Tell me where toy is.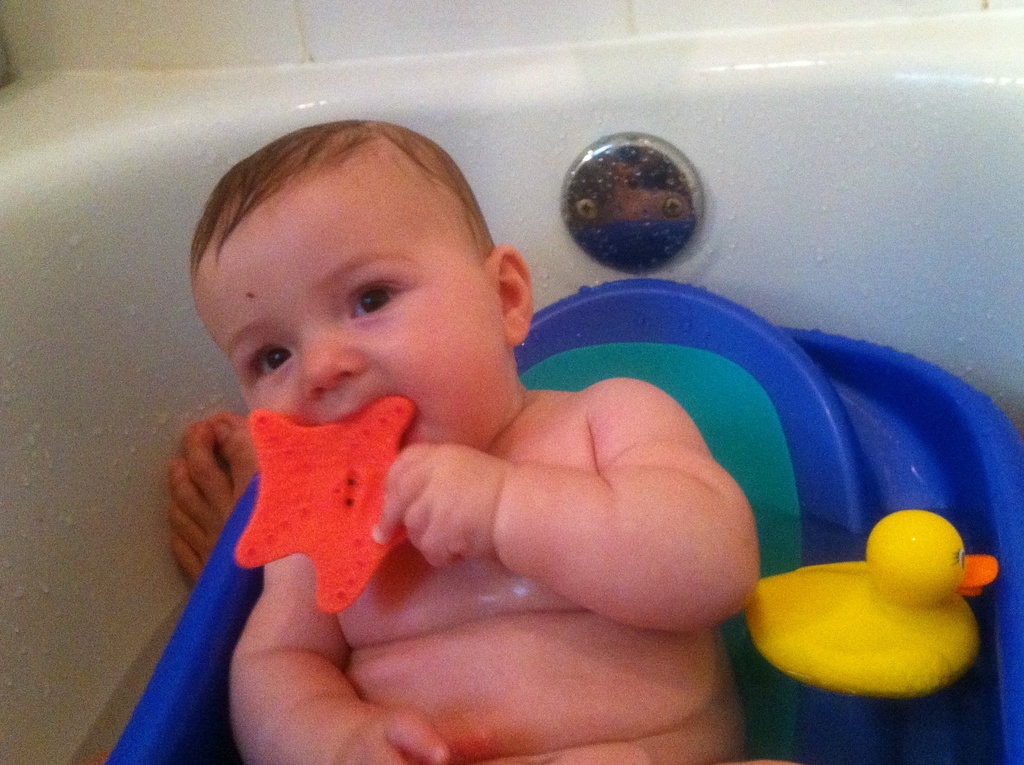
toy is at [left=740, top=513, right=997, bottom=705].
